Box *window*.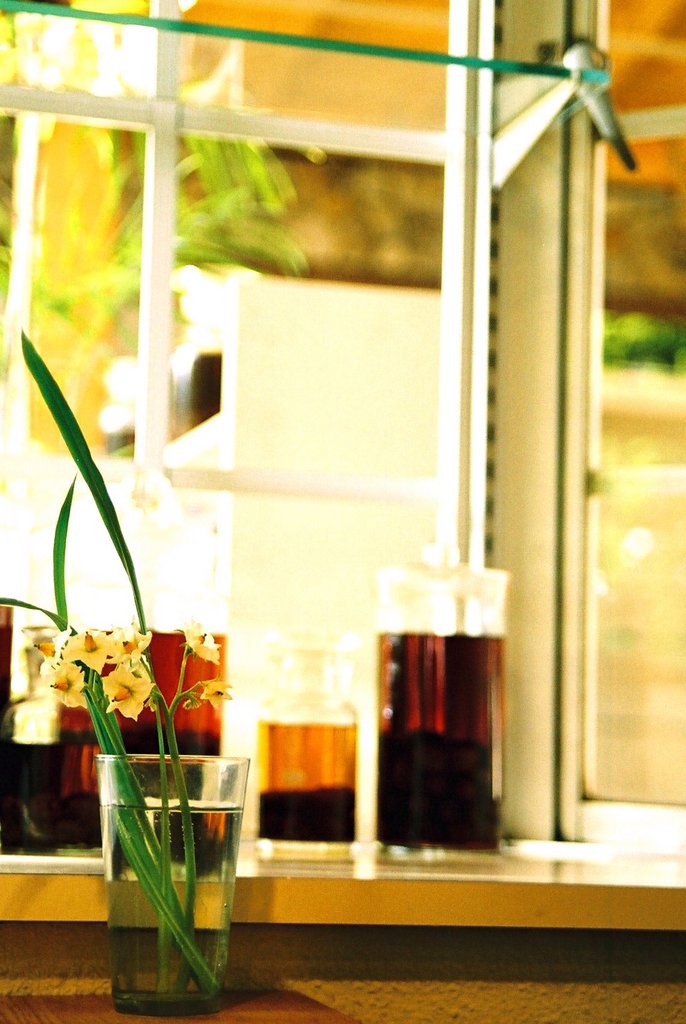
{"x1": 0, "y1": 12, "x2": 685, "y2": 852}.
